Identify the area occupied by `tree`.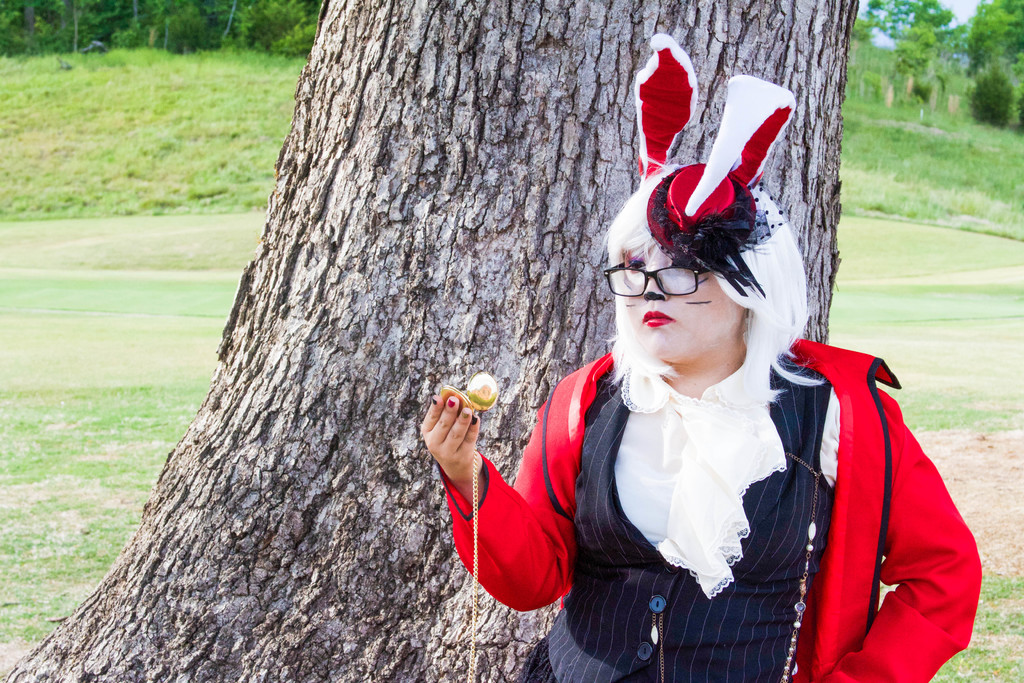
Area: [177,0,220,47].
